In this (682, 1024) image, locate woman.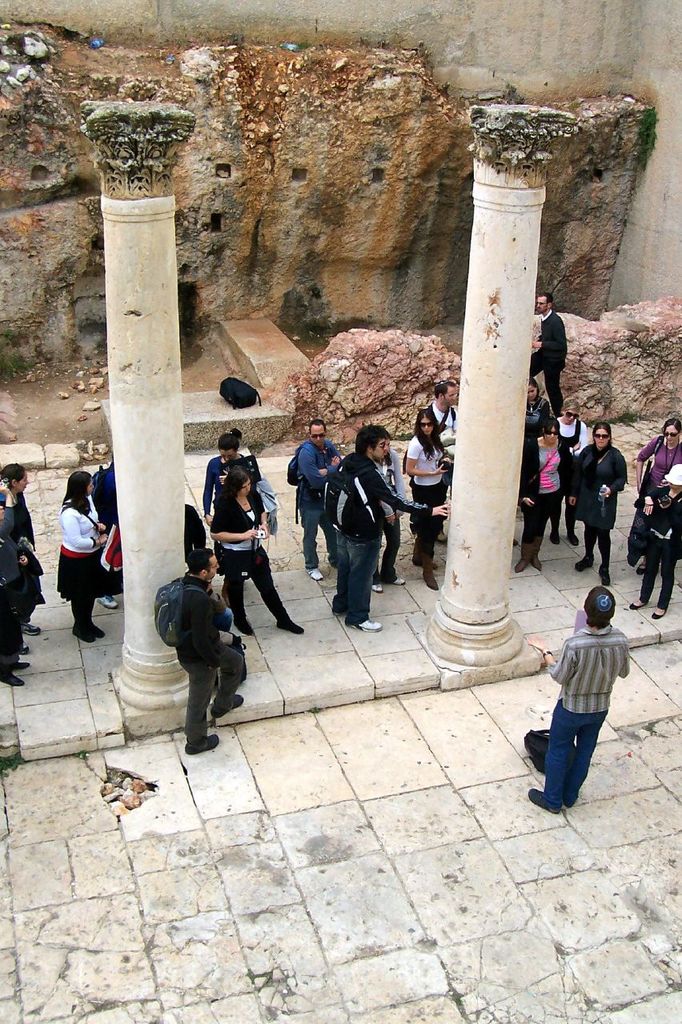
Bounding box: 524 379 552 430.
